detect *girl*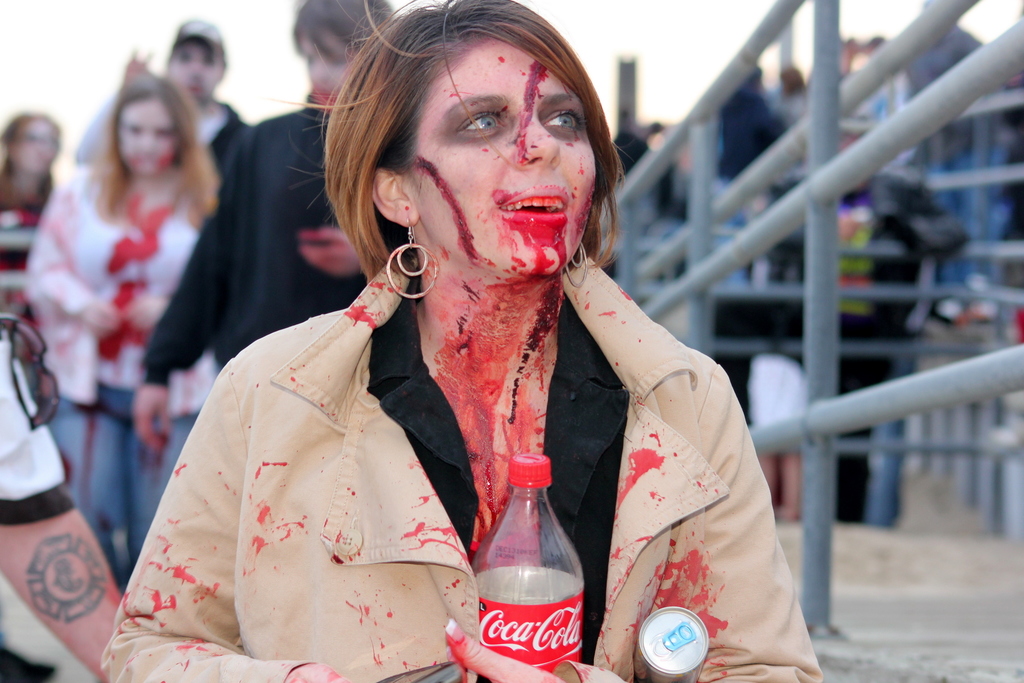
bbox=(99, 0, 827, 682)
